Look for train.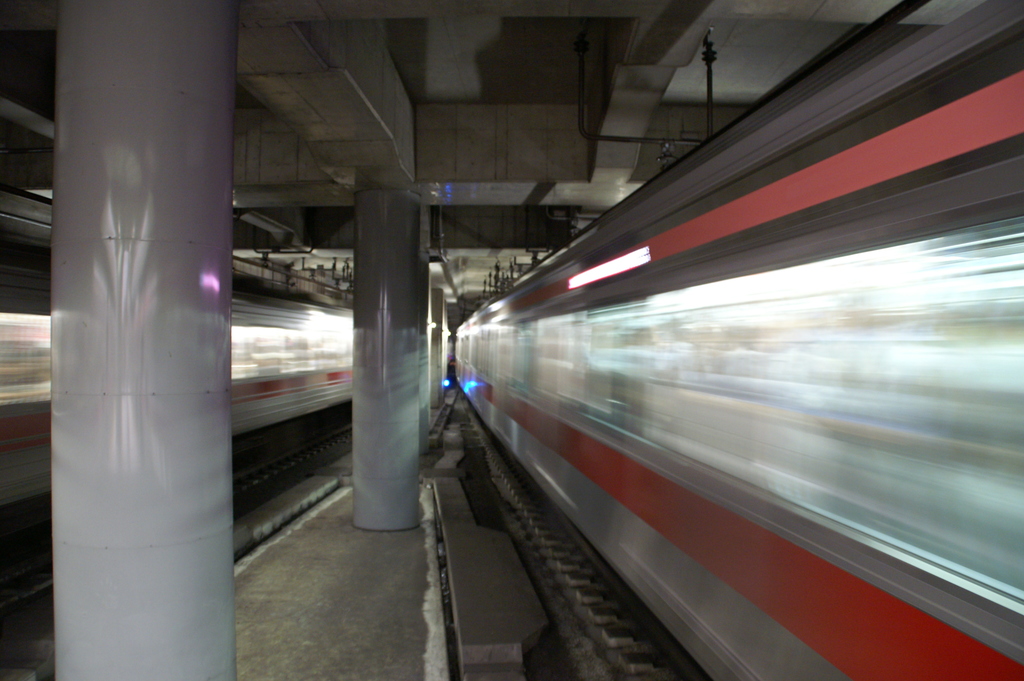
Found: crop(452, 0, 1023, 680).
